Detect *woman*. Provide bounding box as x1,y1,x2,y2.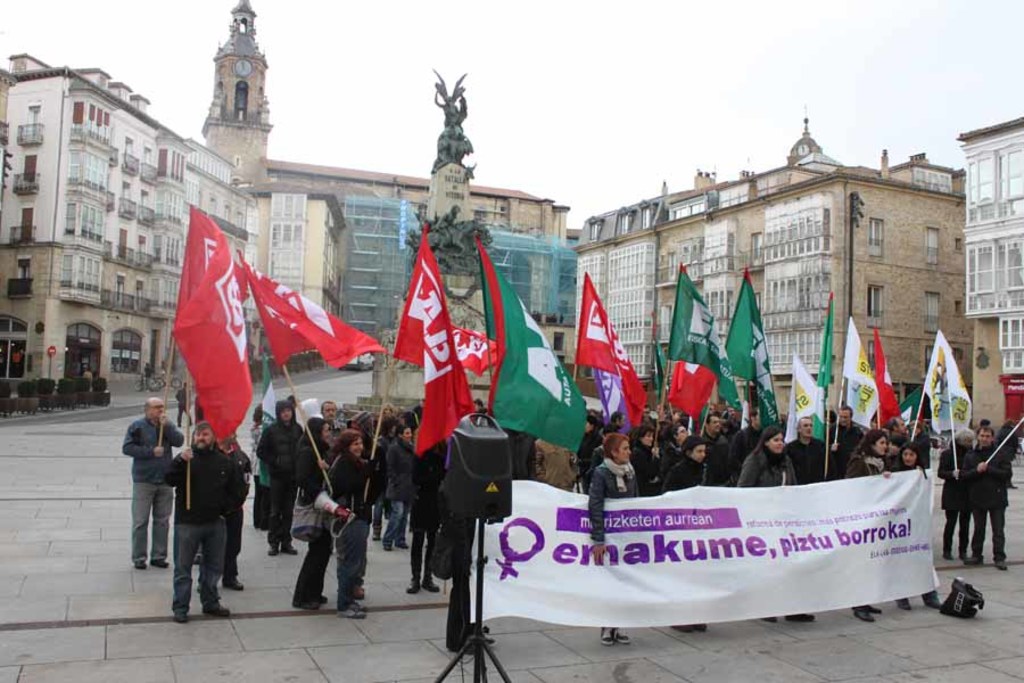
890,437,942,609.
